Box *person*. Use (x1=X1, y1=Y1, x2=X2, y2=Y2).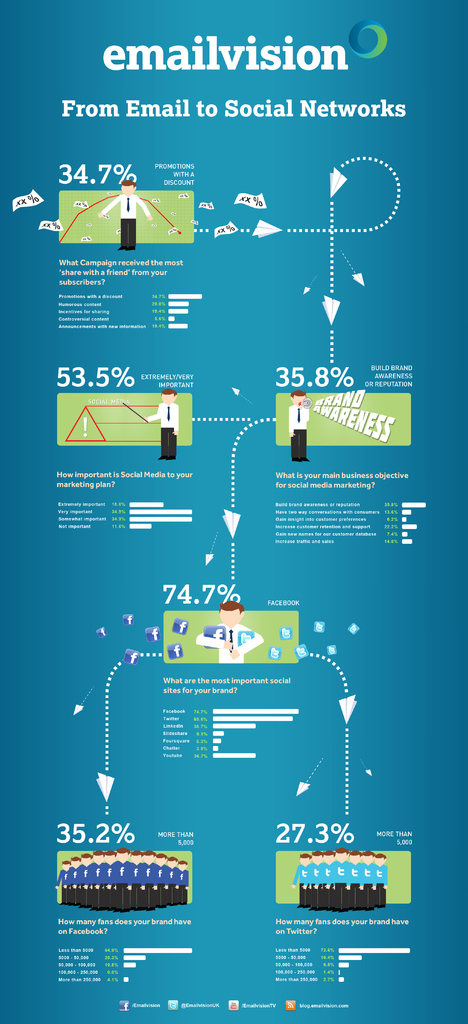
(x1=142, y1=385, x2=183, y2=464).
